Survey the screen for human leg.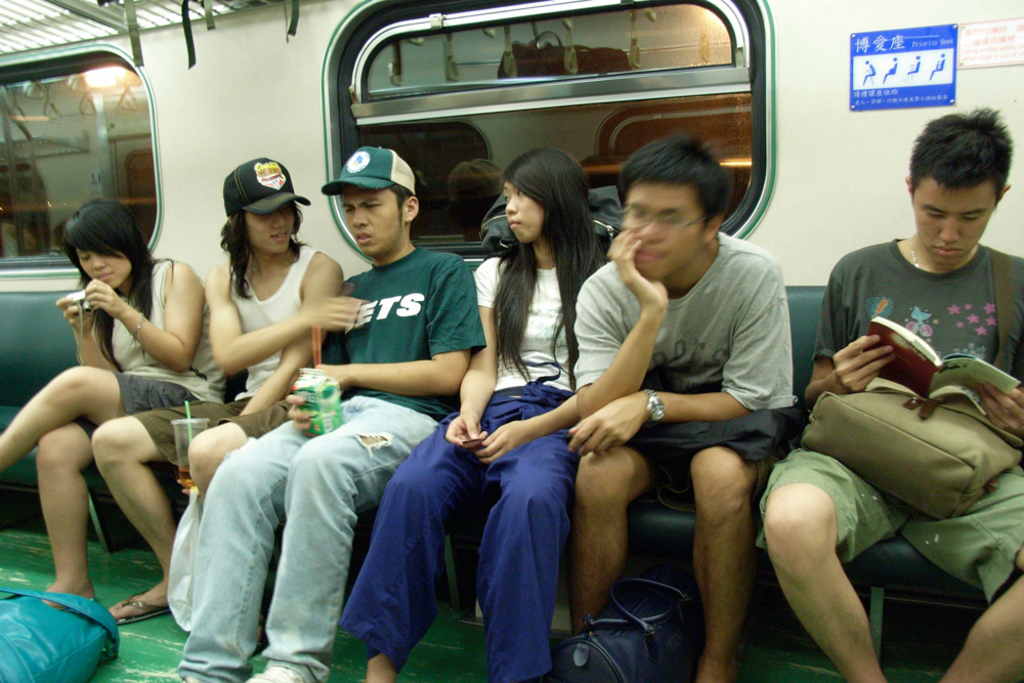
Survey found: [567,440,650,637].
